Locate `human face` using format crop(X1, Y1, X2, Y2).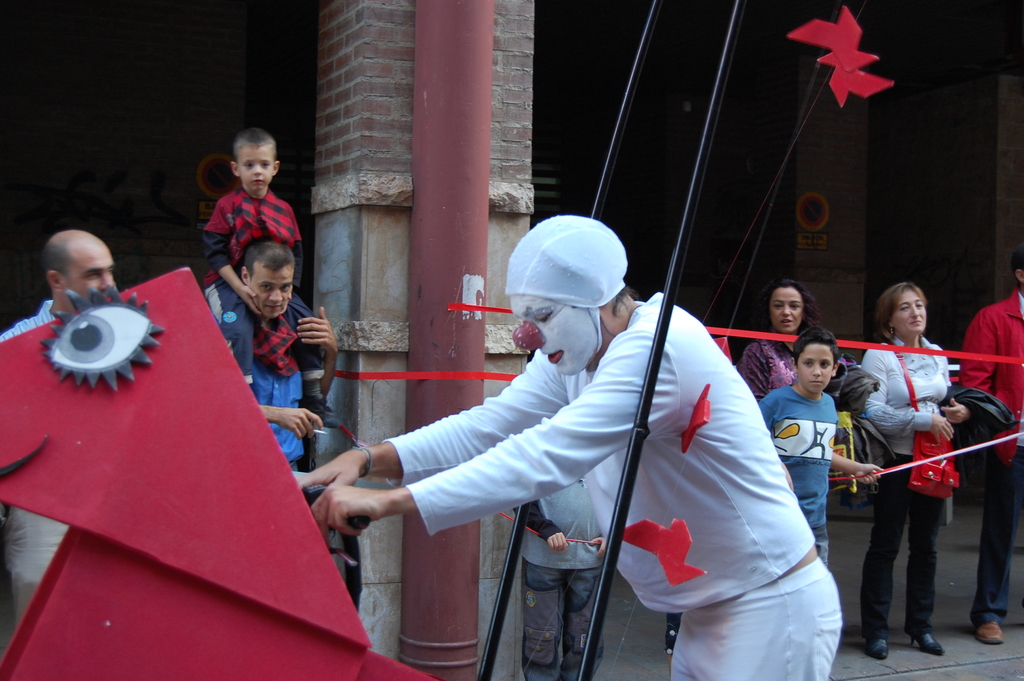
crop(515, 289, 605, 379).
